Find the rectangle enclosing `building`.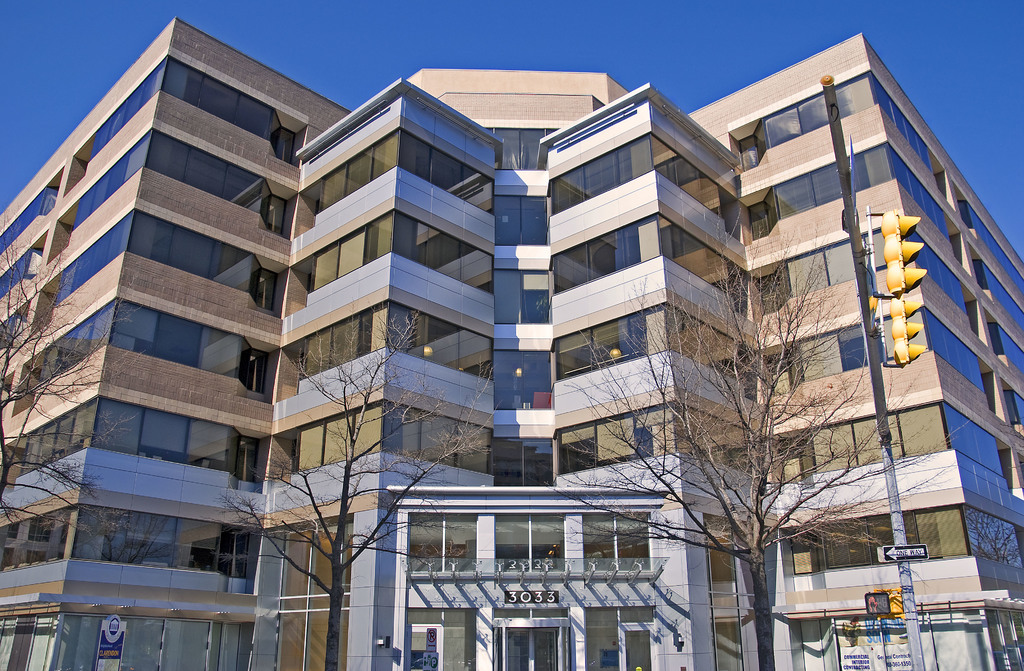
<box>4,17,1023,670</box>.
